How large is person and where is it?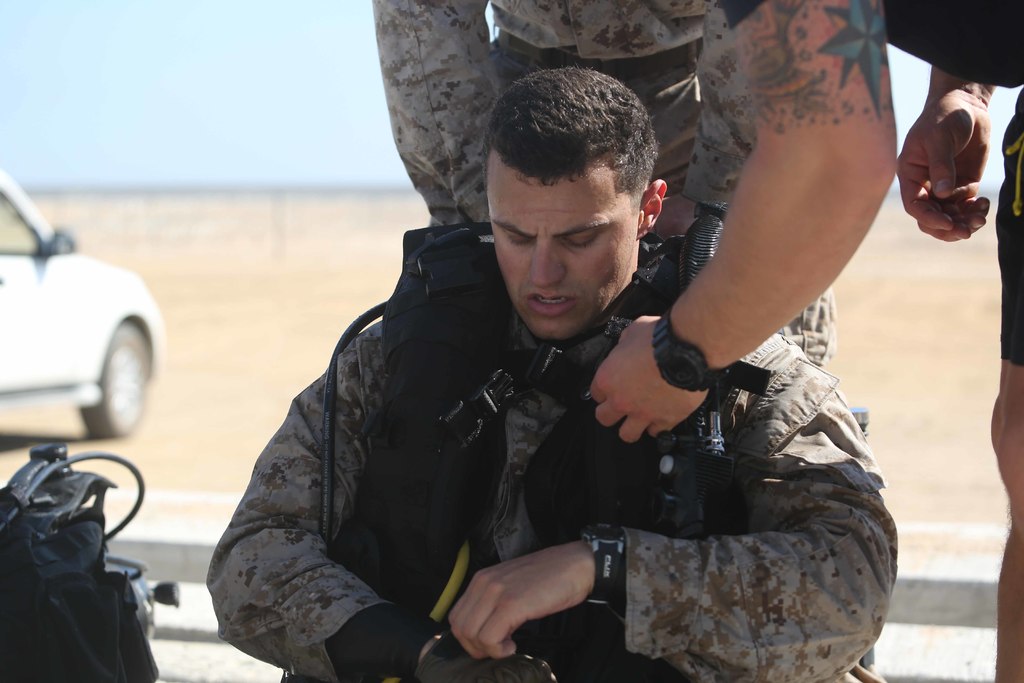
Bounding box: pyautogui.locateOnScreen(154, 112, 849, 682).
